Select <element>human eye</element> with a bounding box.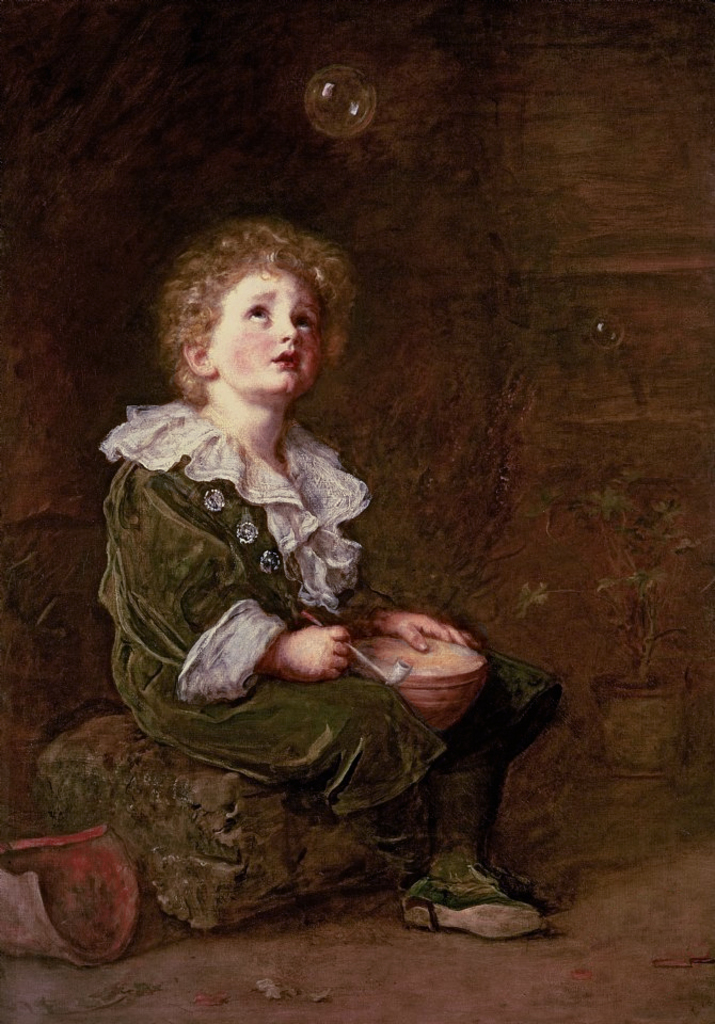
crop(243, 303, 270, 329).
